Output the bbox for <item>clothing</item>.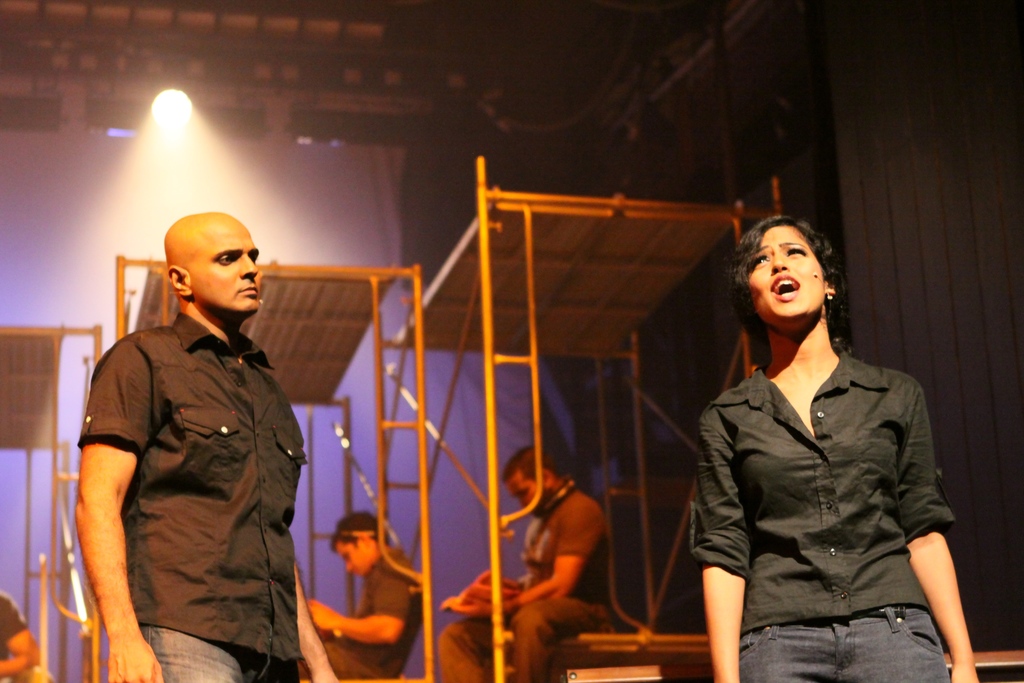
crop(427, 477, 623, 682).
